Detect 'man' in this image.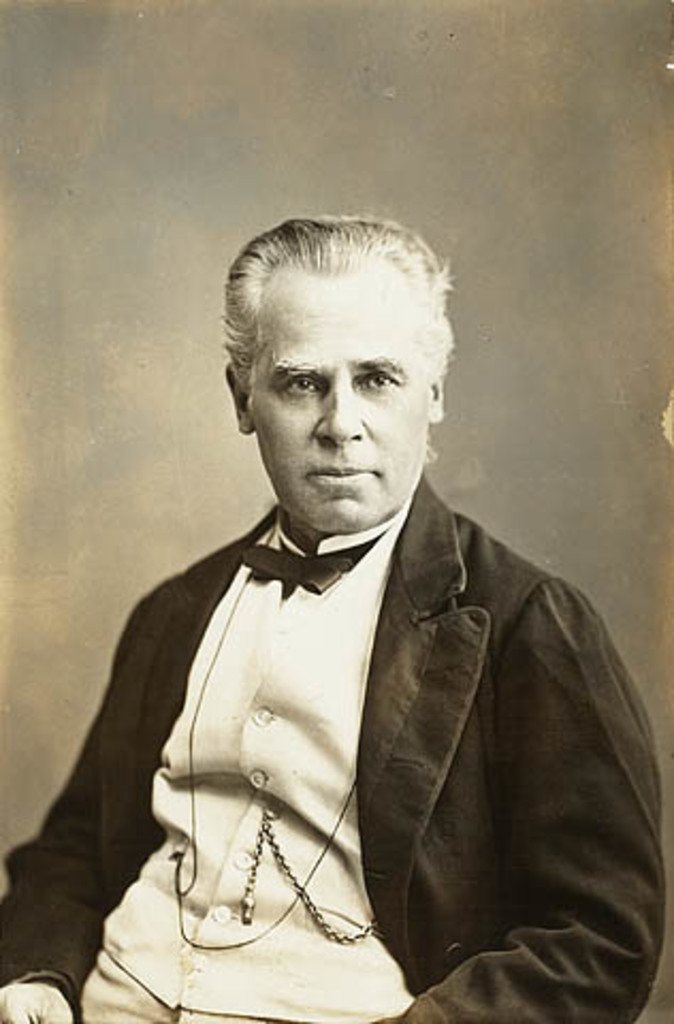
Detection: region(58, 241, 655, 1023).
